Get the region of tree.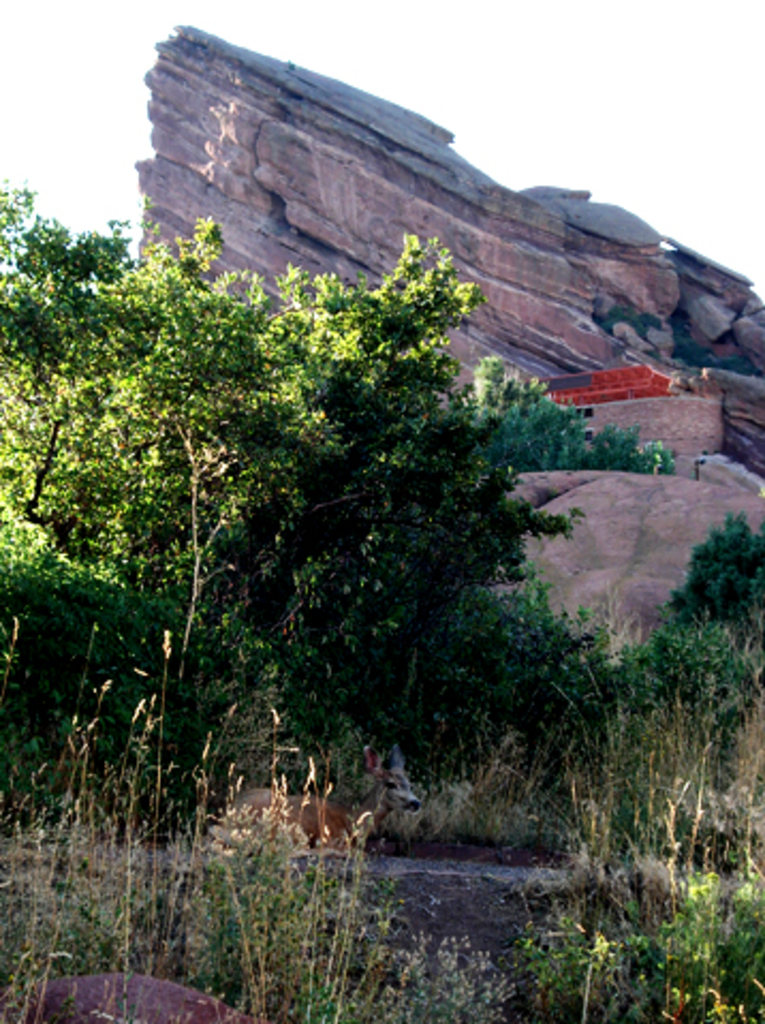
[21, 135, 656, 866].
